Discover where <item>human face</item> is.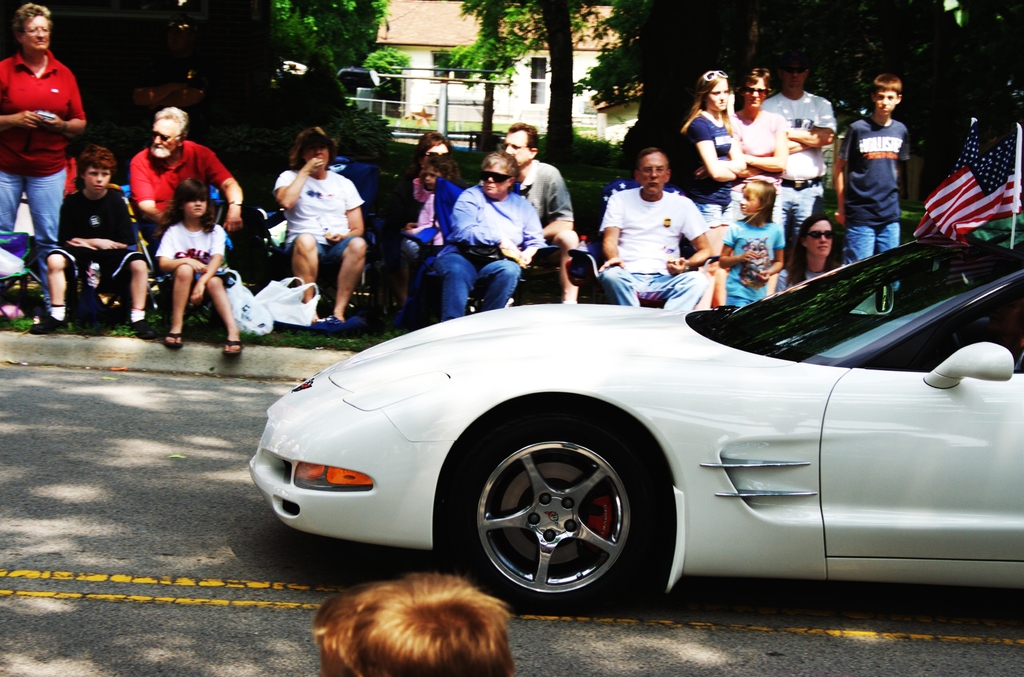
Discovered at (186, 206, 204, 224).
